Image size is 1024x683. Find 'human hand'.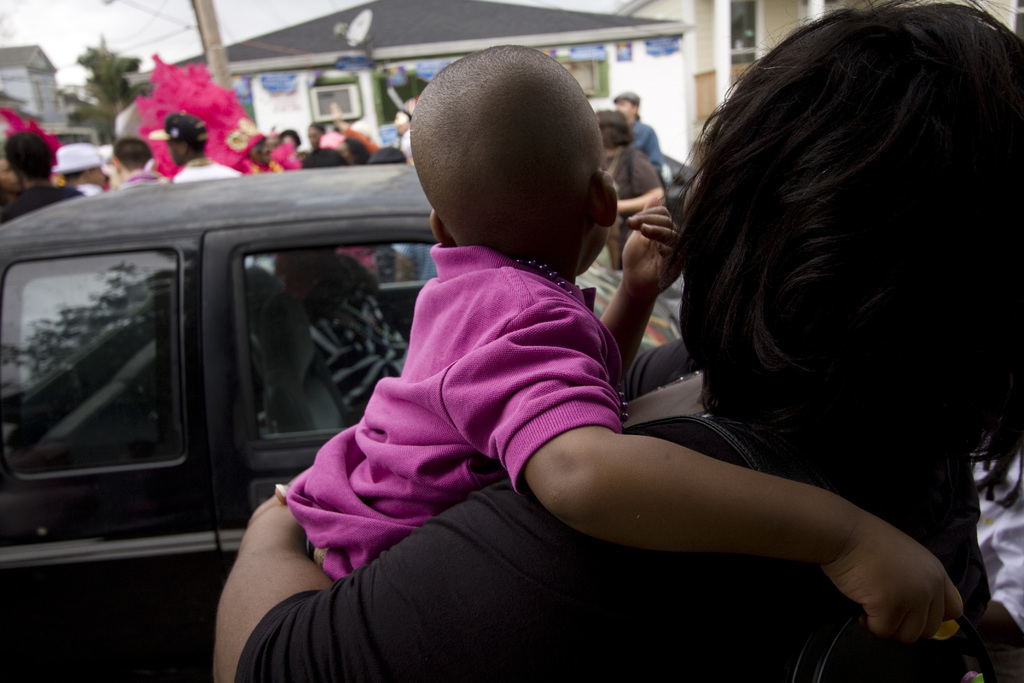
bbox=(272, 483, 292, 506).
